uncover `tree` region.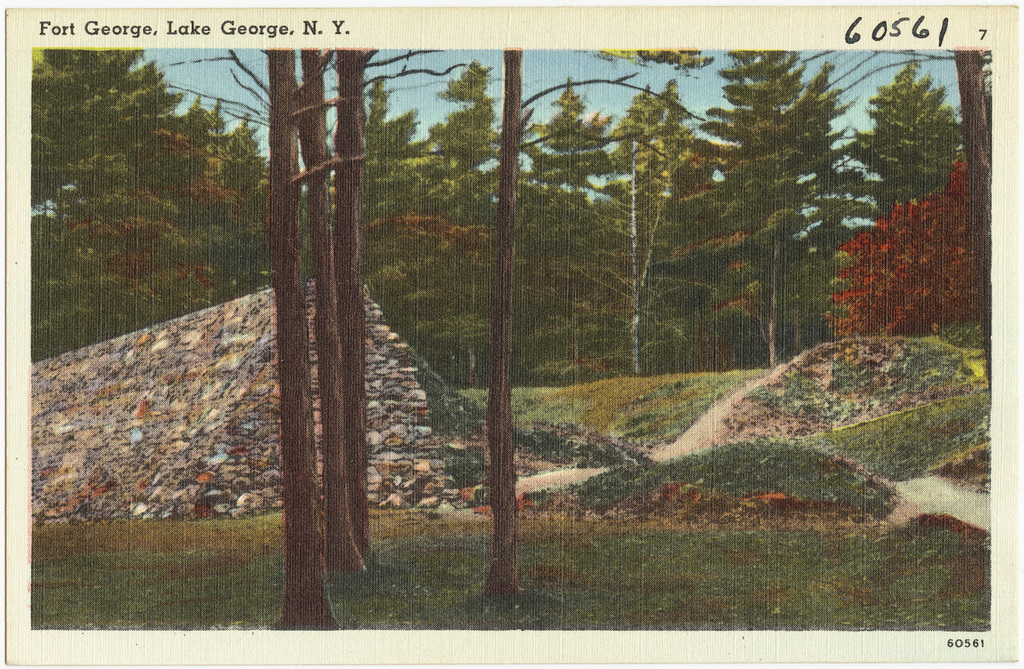
Uncovered: BBox(436, 53, 505, 382).
